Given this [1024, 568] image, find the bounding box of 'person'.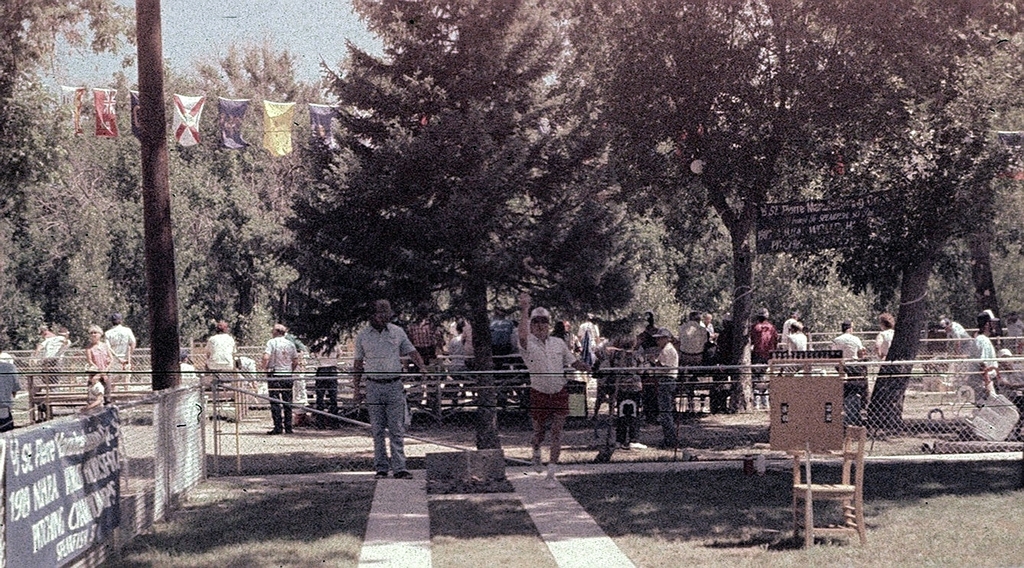
351:296:428:479.
